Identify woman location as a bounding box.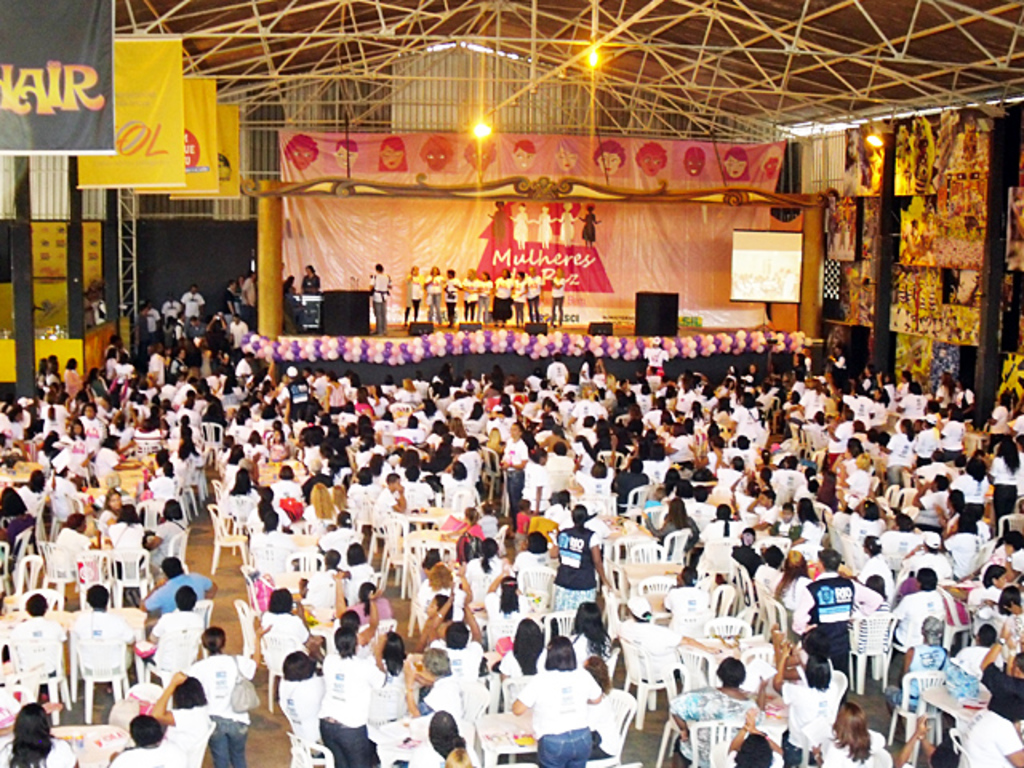
x1=666, y1=662, x2=760, y2=766.
